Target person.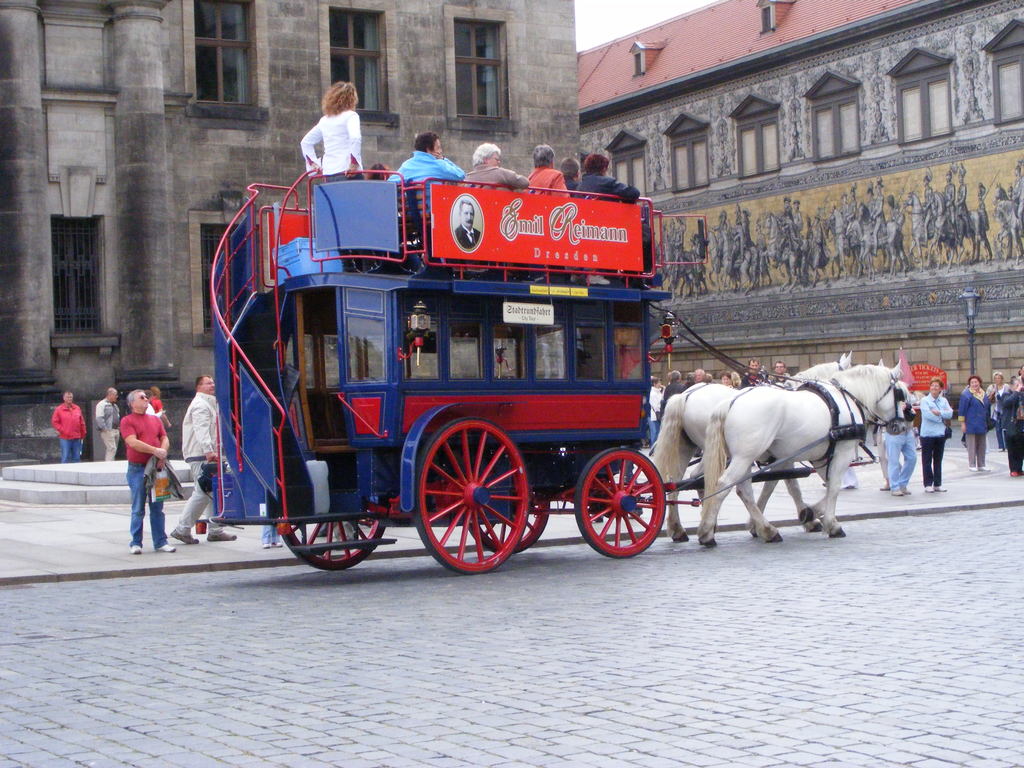
Target region: {"left": 1009, "top": 165, "right": 1023, "bottom": 217}.
